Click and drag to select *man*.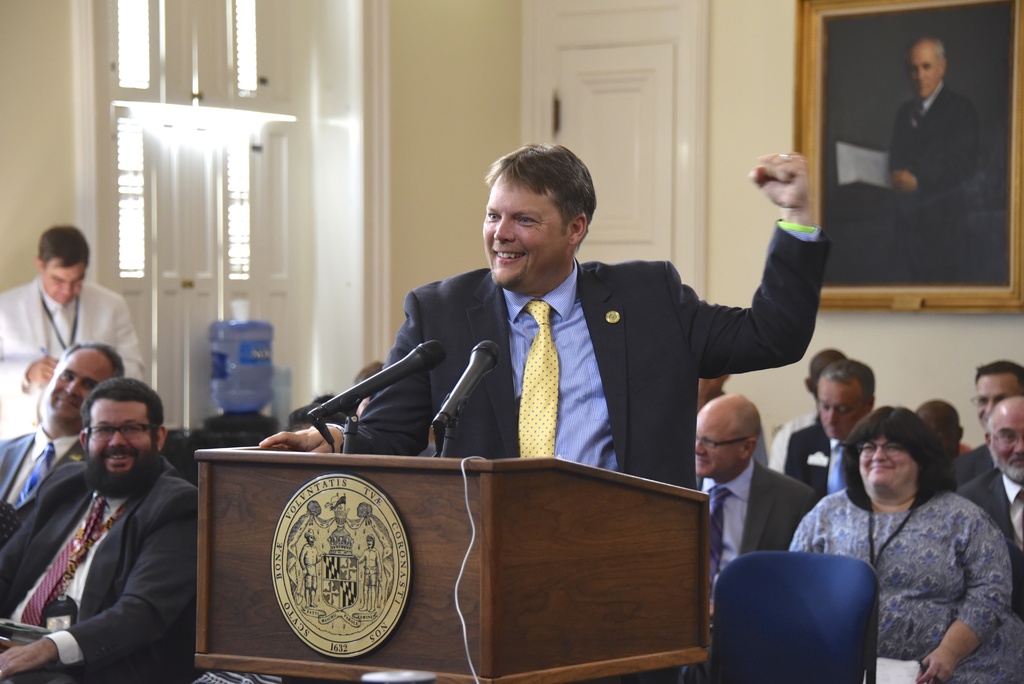
Selection: <region>897, 37, 982, 286</region>.
